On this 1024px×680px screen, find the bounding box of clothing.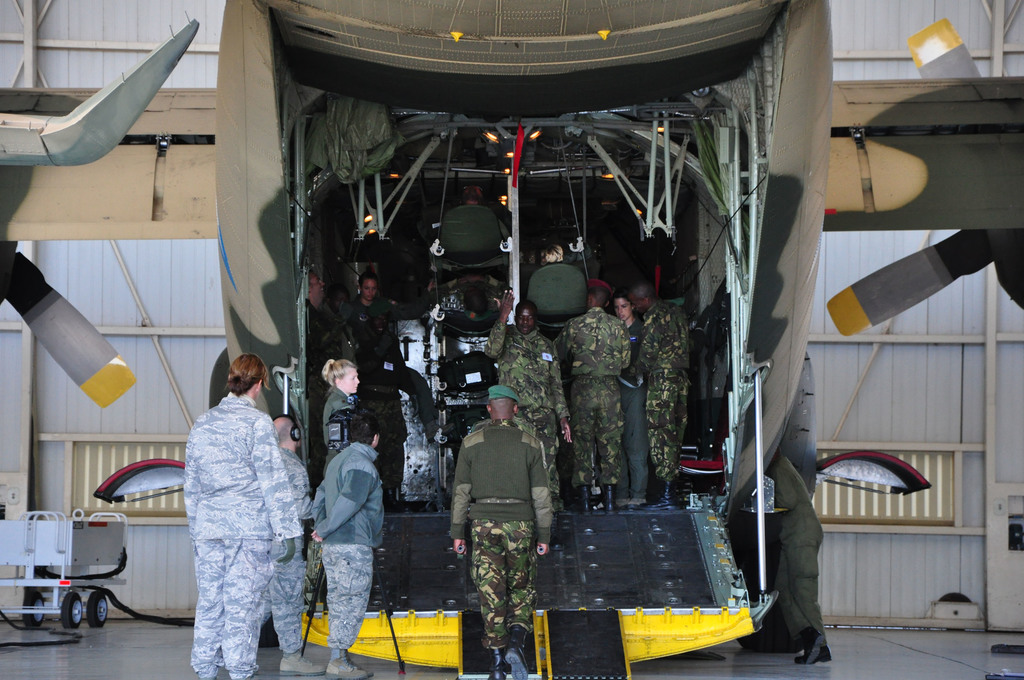
Bounding box: bbox=[771, 455, 826, 642].
